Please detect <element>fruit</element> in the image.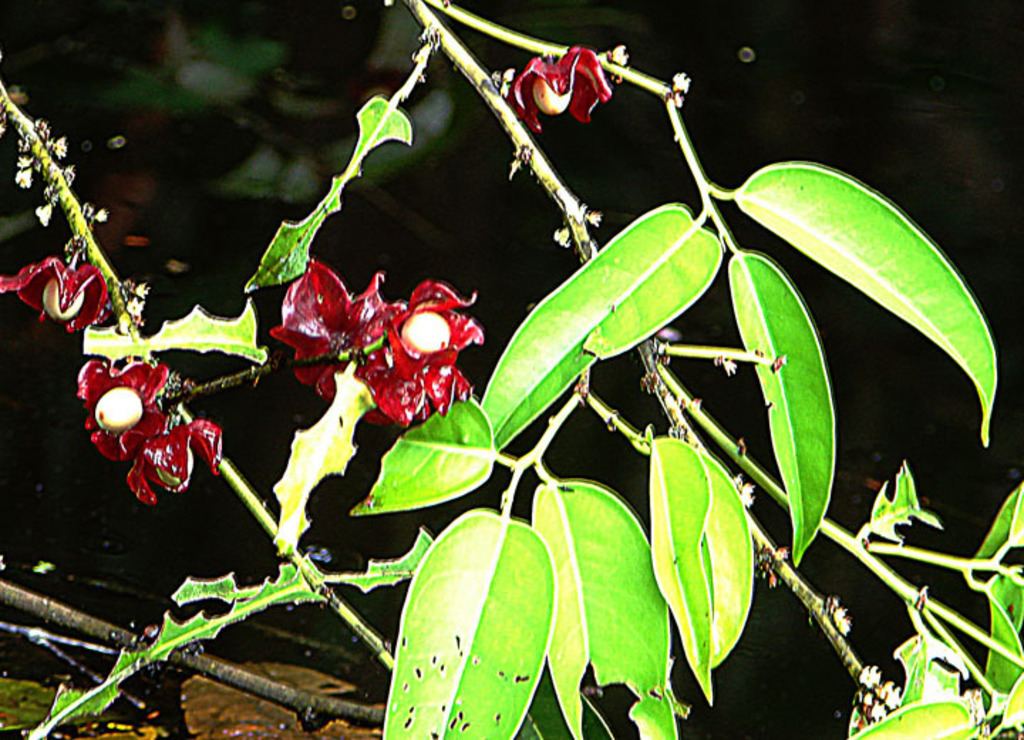
[x1=46, y1=265, x2=90, y2=313].
